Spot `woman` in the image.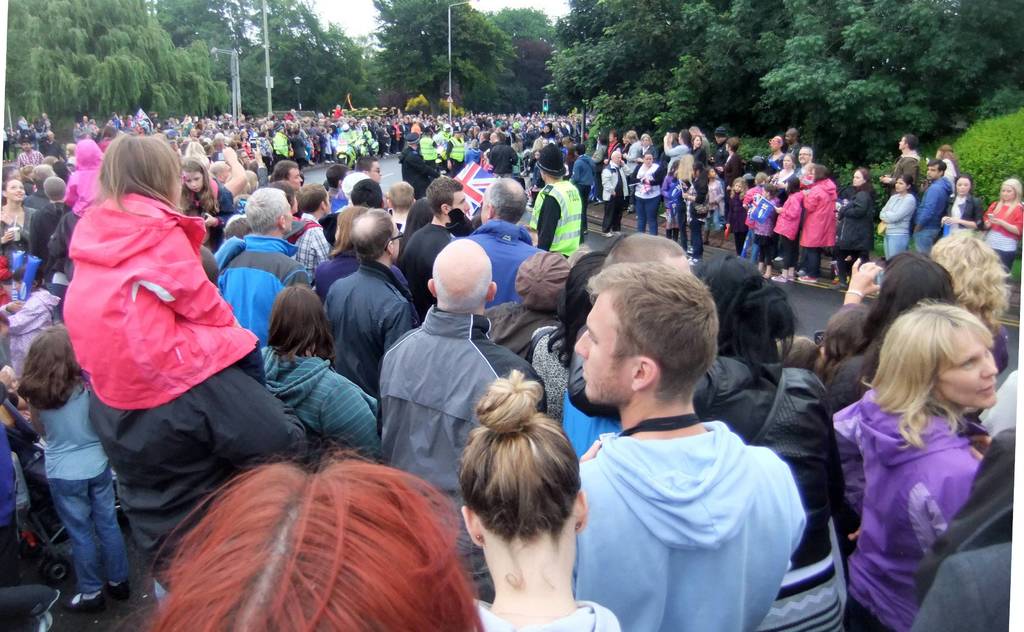
`woman` found at locate(605, 129, 619, 155).
